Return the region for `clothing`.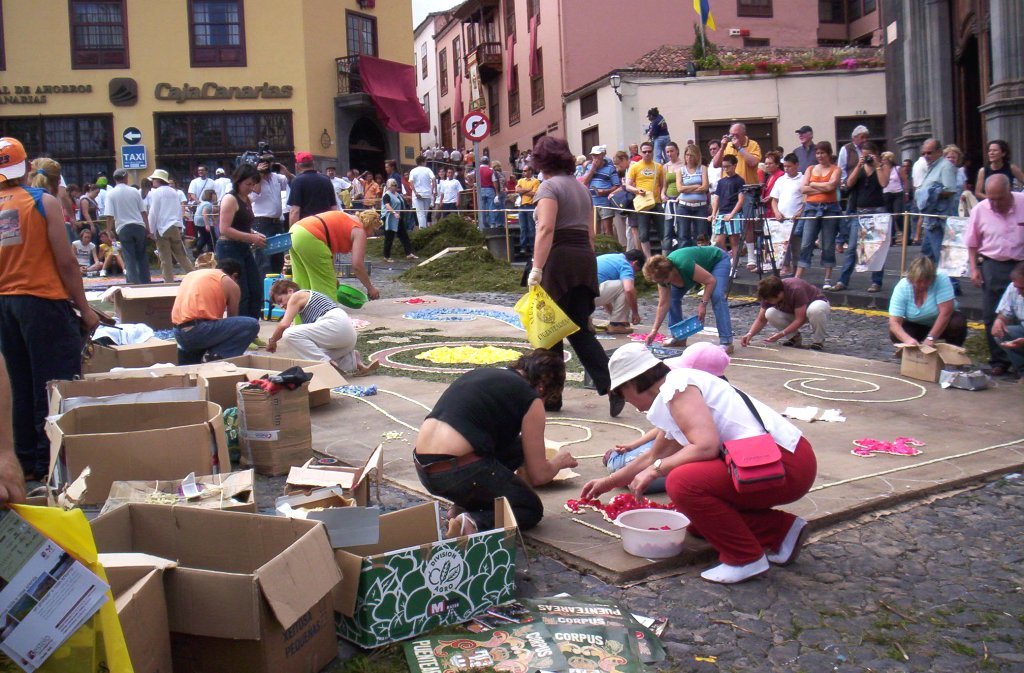
bbox=(975, 159, 1004, 200).
